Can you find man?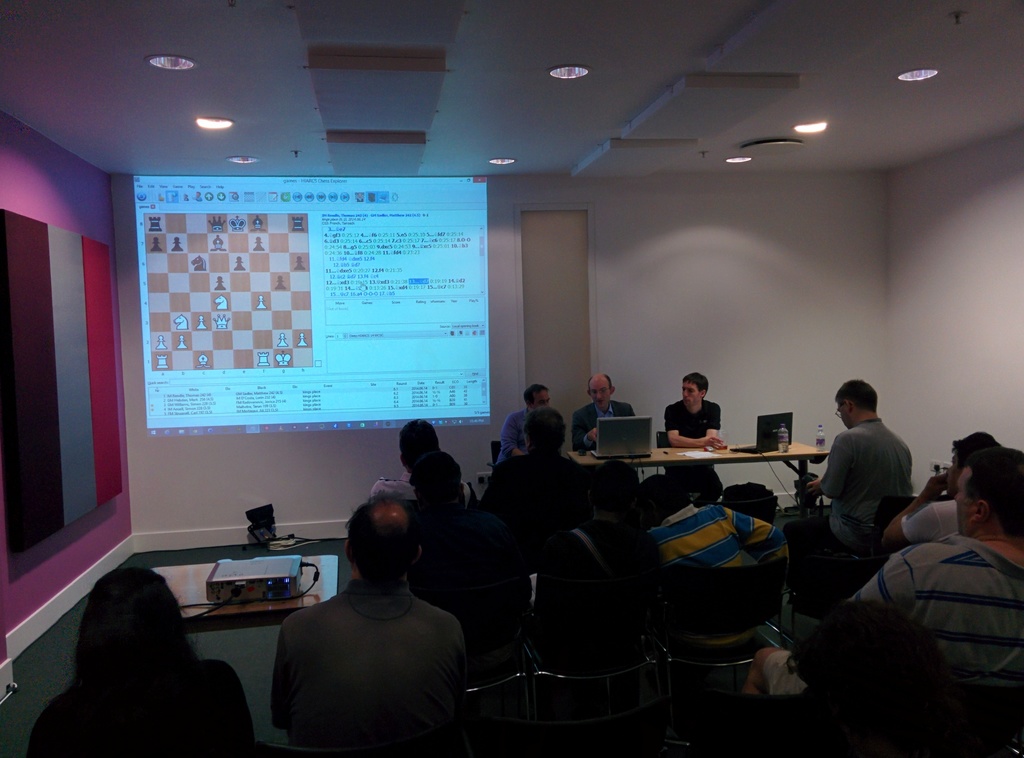
Yes, bounding box: <bbox>663, 371, 724, 510</bbox>.
